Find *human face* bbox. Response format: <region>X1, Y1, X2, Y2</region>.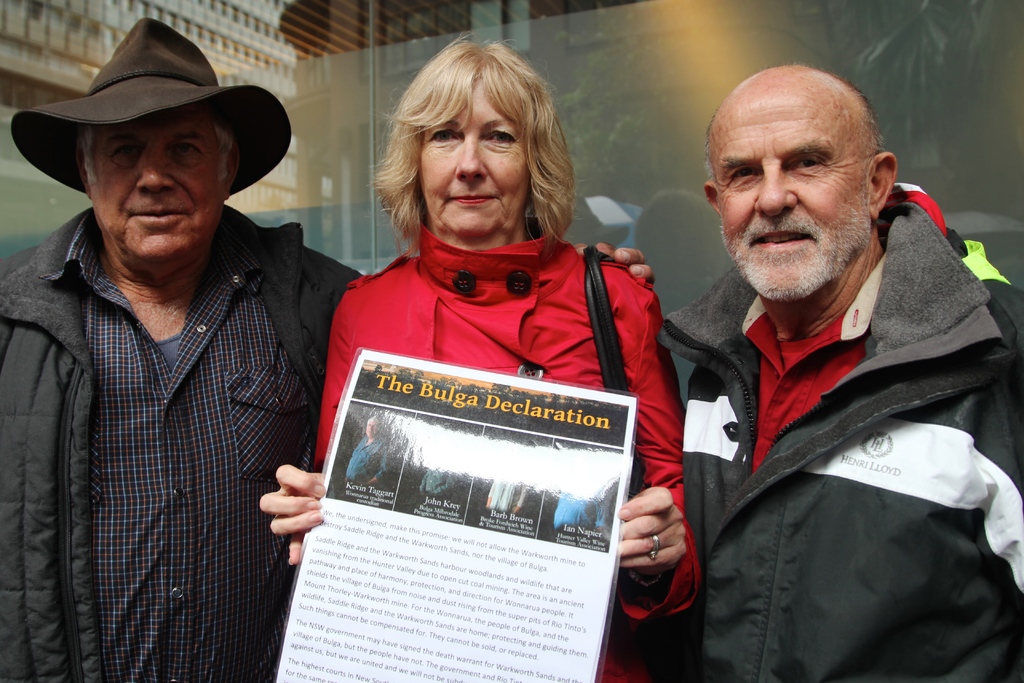
<region>714, 96, 870, 304</region>.
